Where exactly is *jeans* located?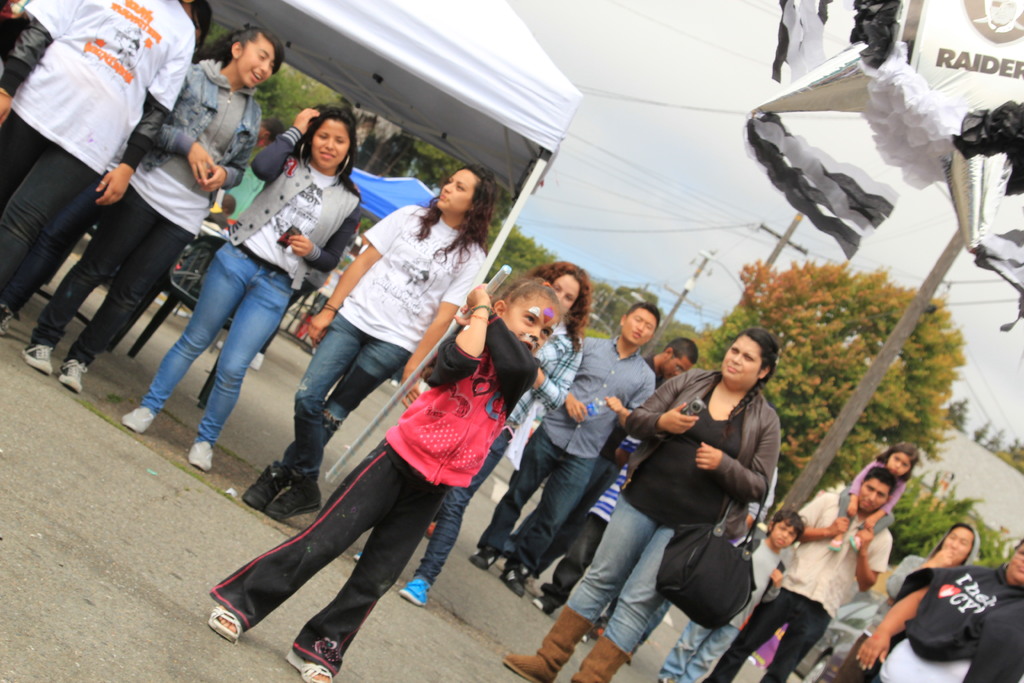
Its bounding box is [295, 313, 413, 479].
